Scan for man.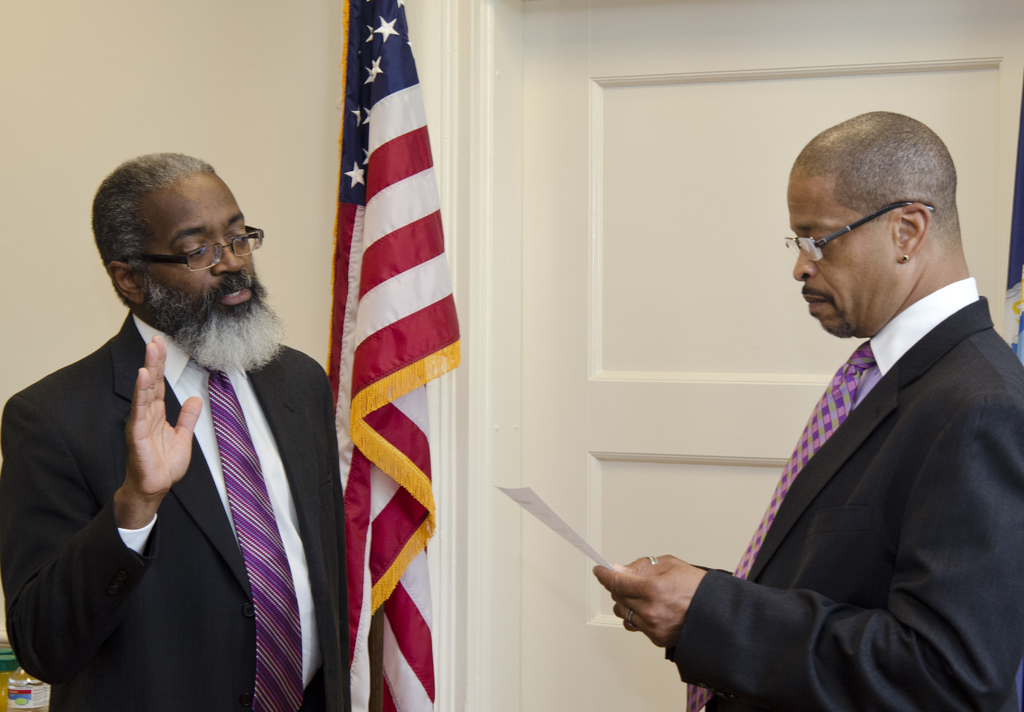
Scan result: locate(598, 108, 1023, 711).
